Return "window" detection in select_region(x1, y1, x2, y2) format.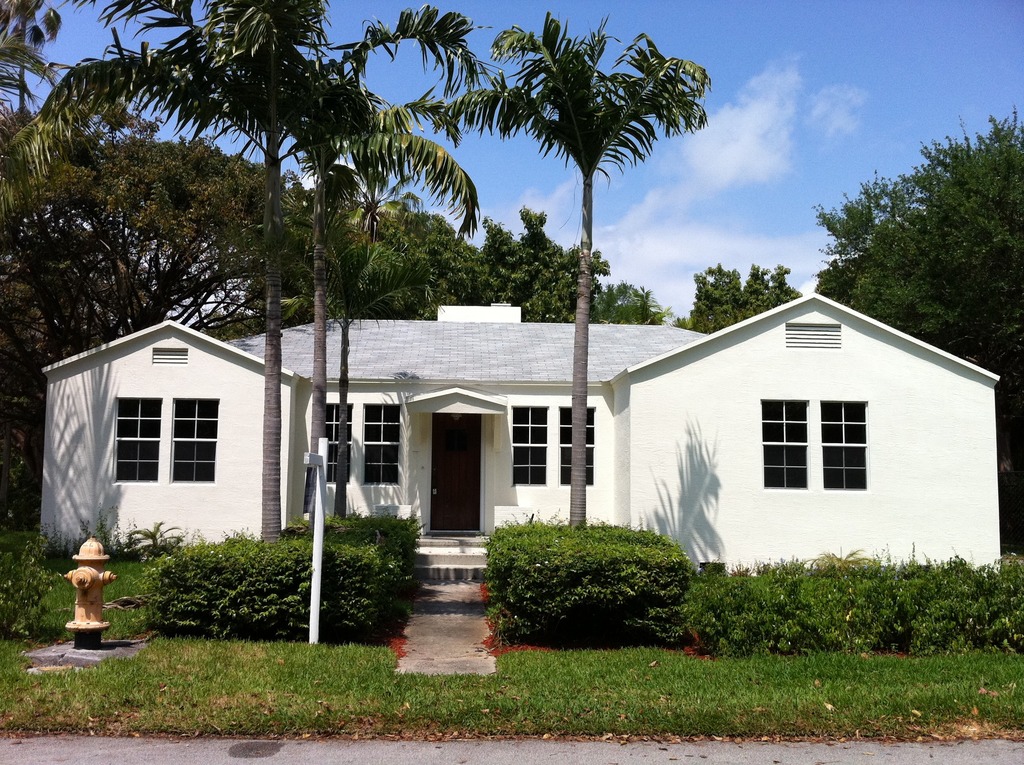
select_region(325, 404, 351, 487).
